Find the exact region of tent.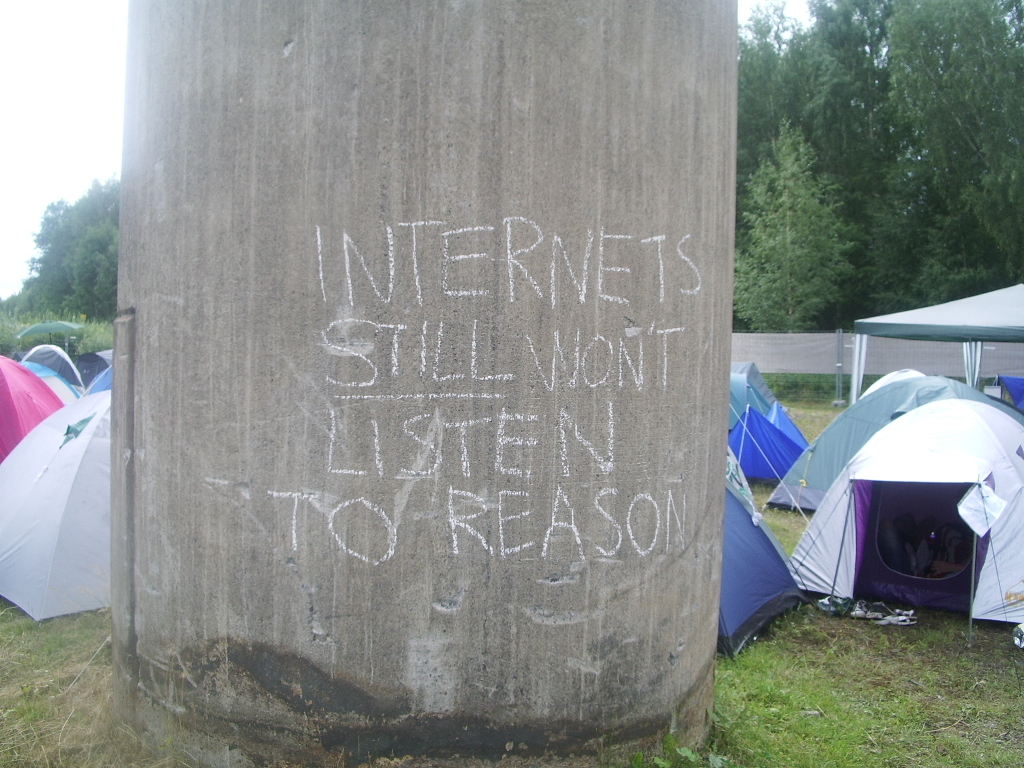
Exact region: detection(992, 376, 1023, 404).
